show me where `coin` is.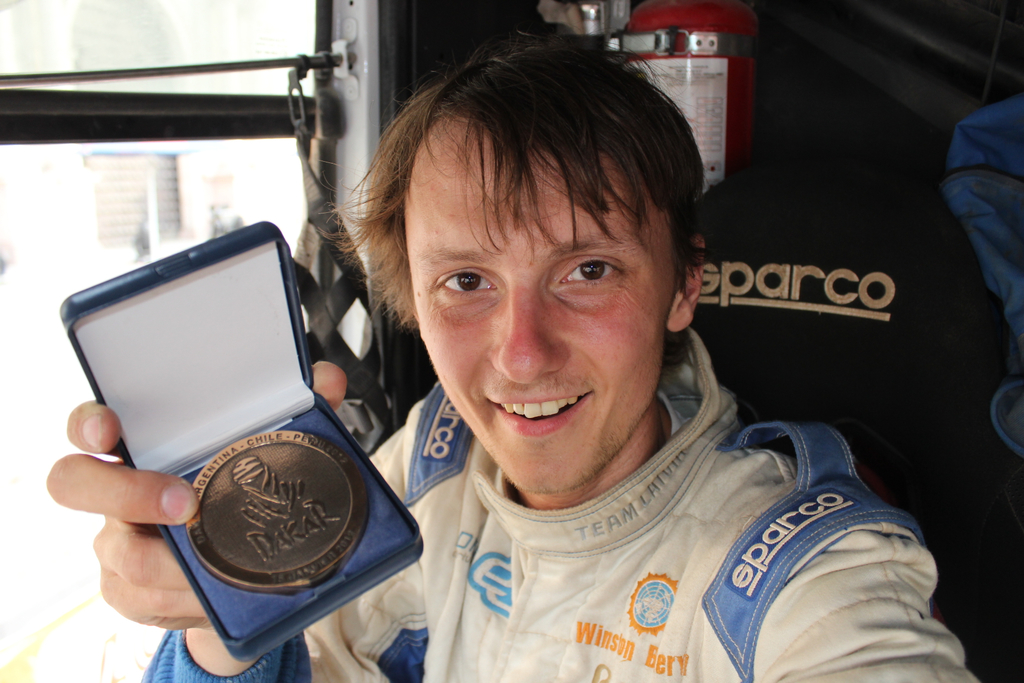
`coin` is at region(185, 433, 372, 596).
